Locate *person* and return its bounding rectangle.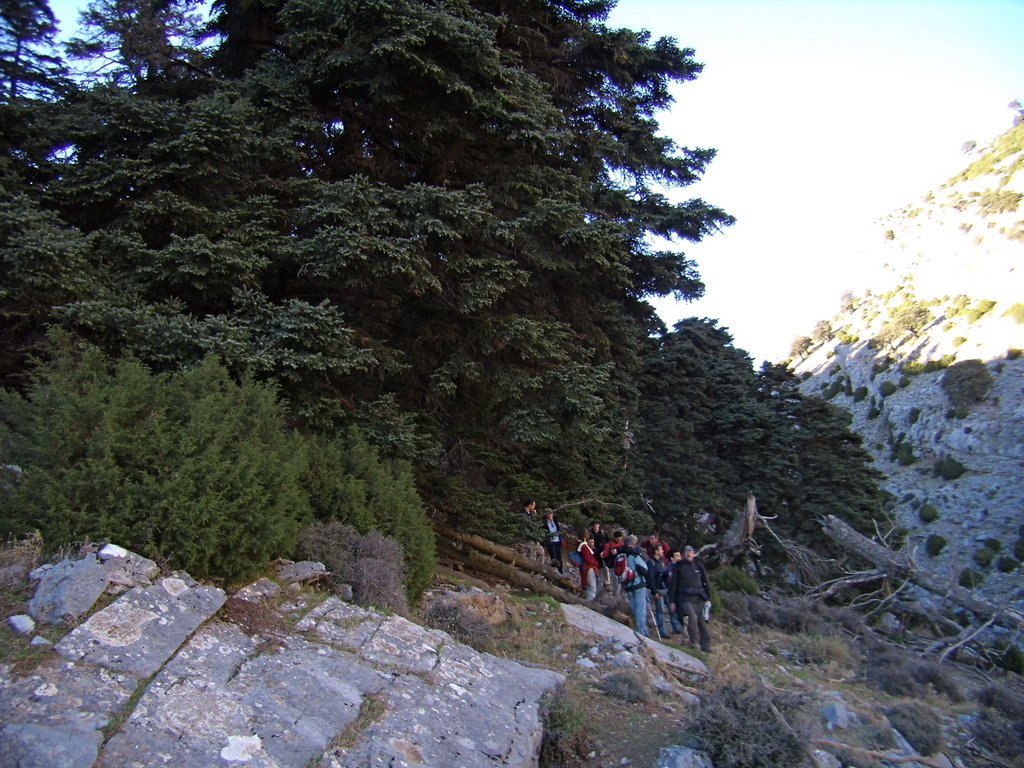
left=538, top=504, right=562, bottom=574.
